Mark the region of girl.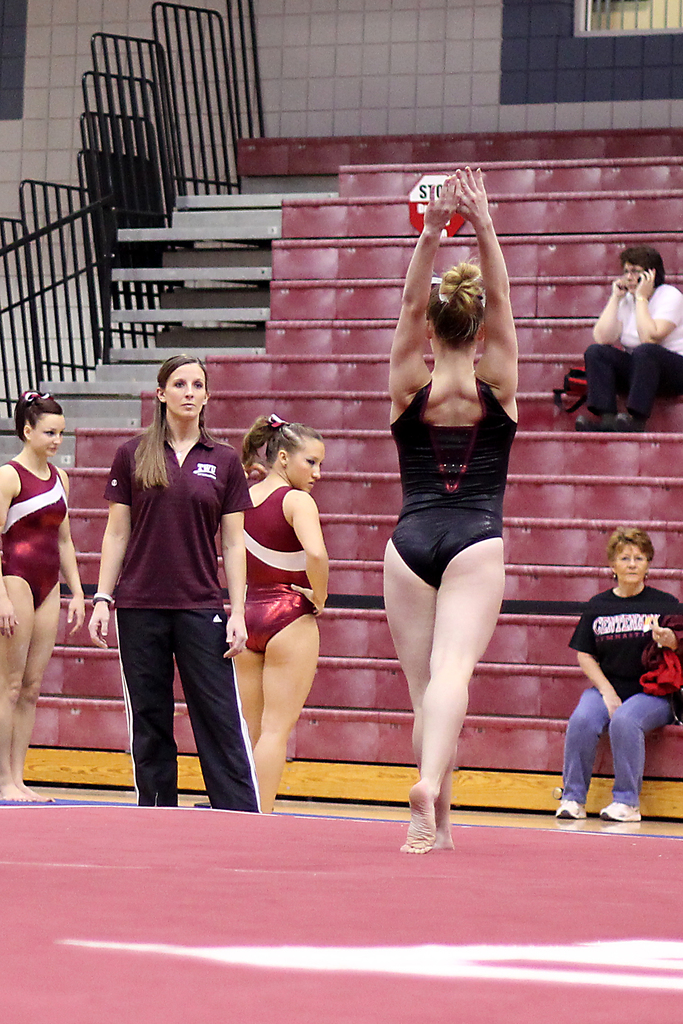
Region: (0, 388, 81, 799).
